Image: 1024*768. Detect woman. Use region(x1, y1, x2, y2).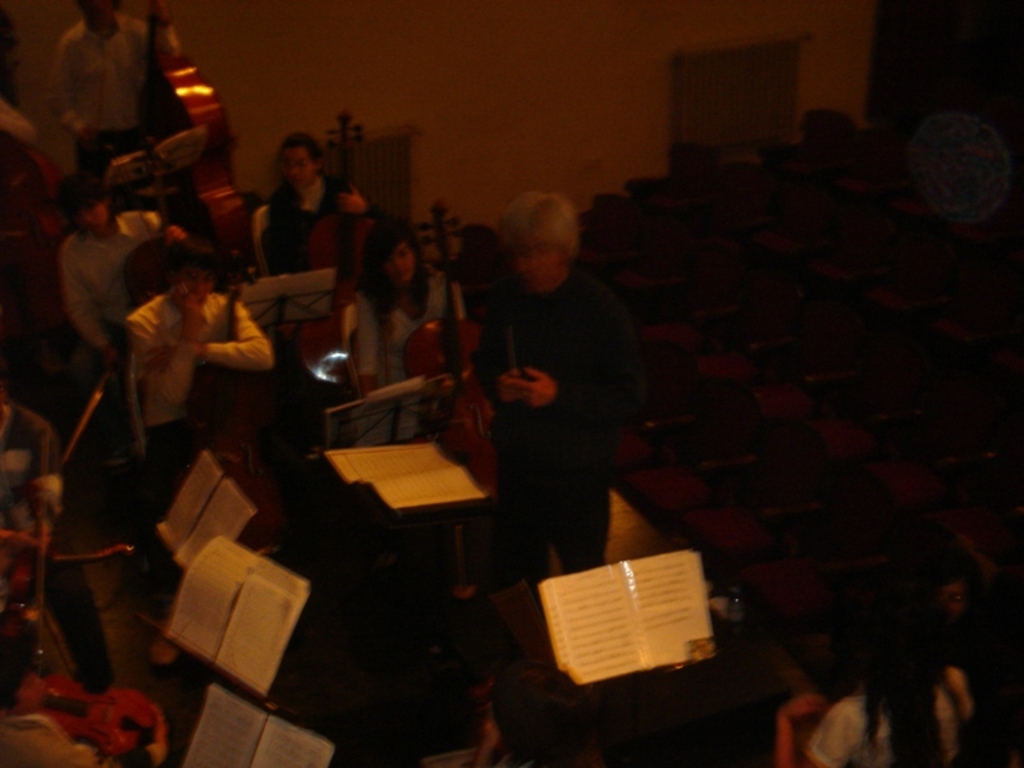
region(468, 180, 634, 595).
